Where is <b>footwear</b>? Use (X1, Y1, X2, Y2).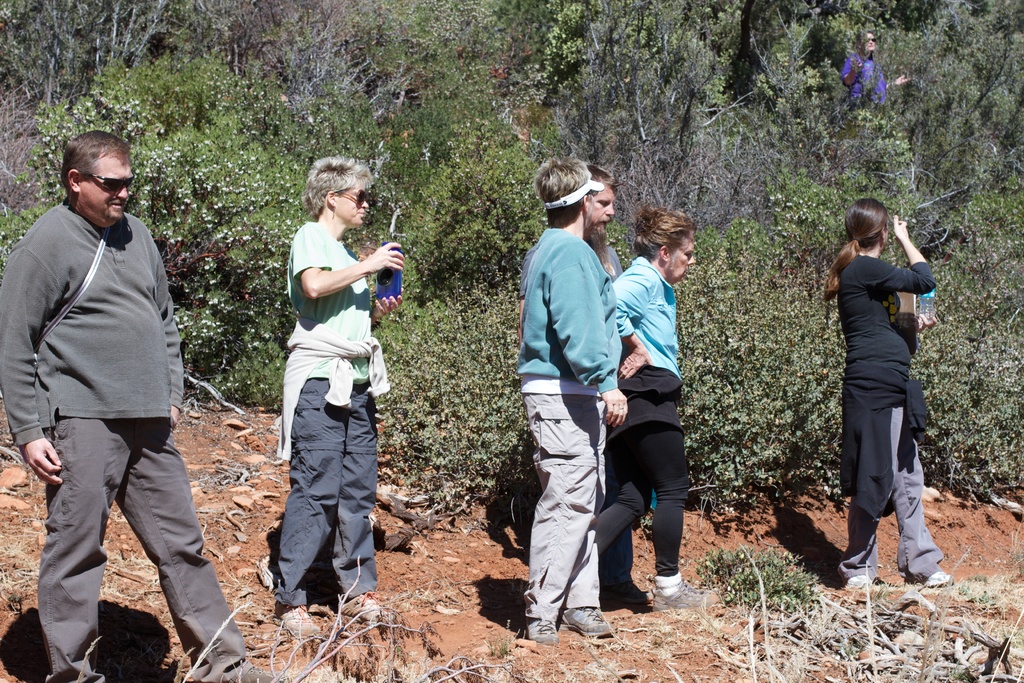
(337, 591, 396, 623).
